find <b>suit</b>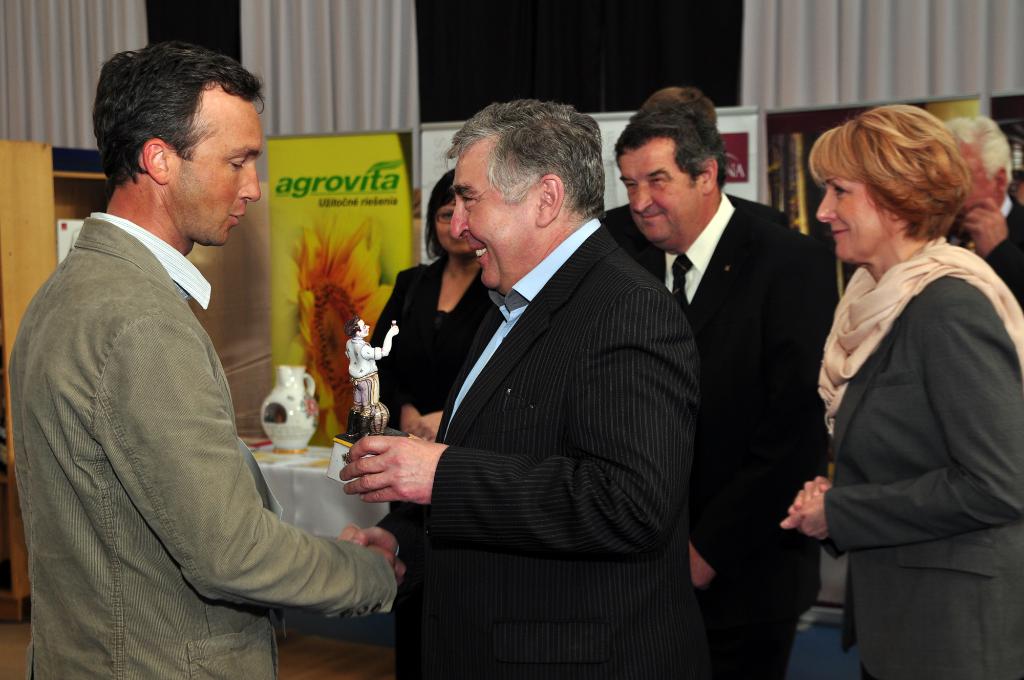
[x1=598, y1=193, x2=842, y2=679]
